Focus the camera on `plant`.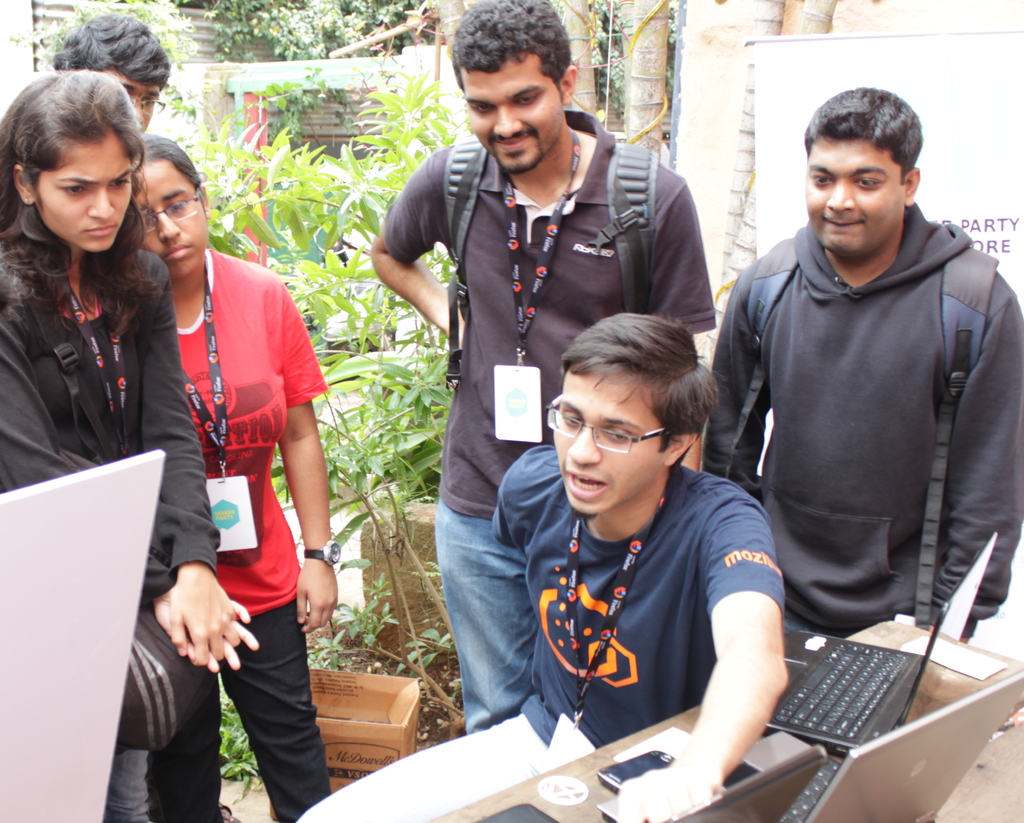
Focus region: [172, 122, 221, 184].
